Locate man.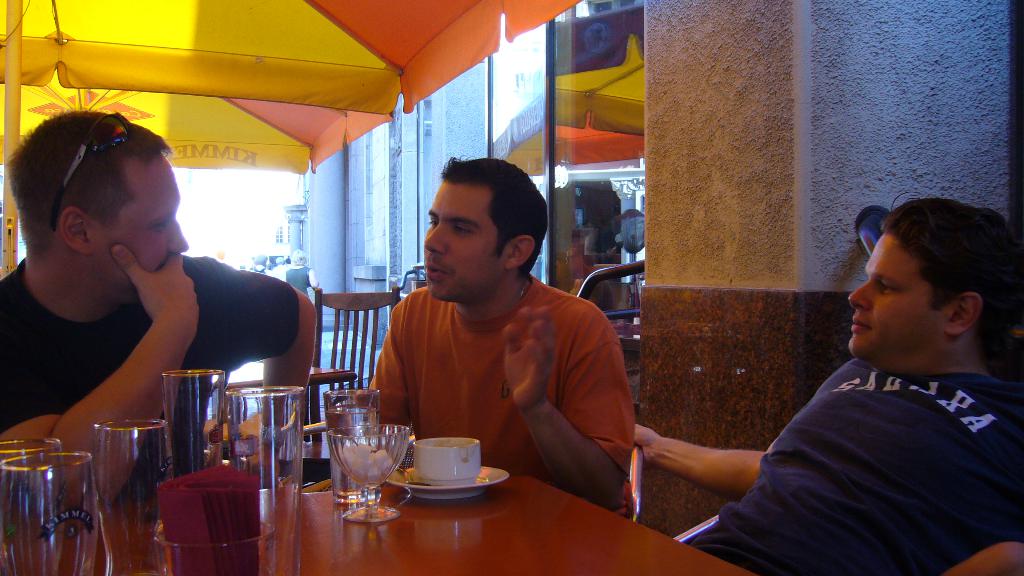
Bounding box: box(367, 151, 639, 508).
